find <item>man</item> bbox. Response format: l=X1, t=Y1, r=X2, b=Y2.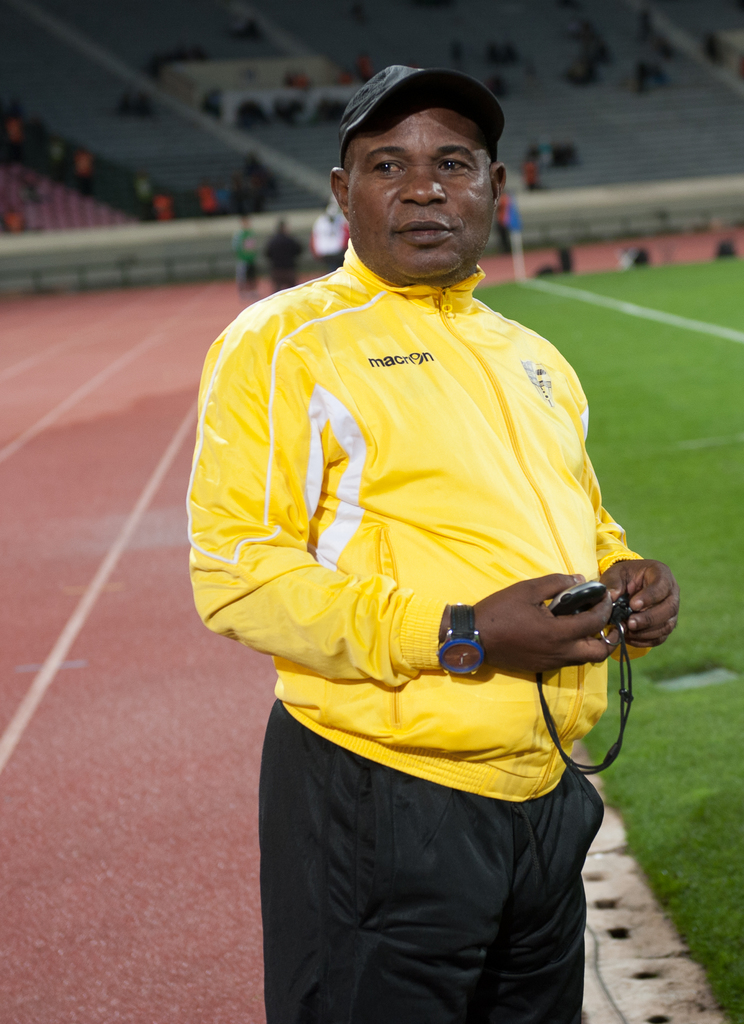
l=182, t=51, r=679, b=1014.
